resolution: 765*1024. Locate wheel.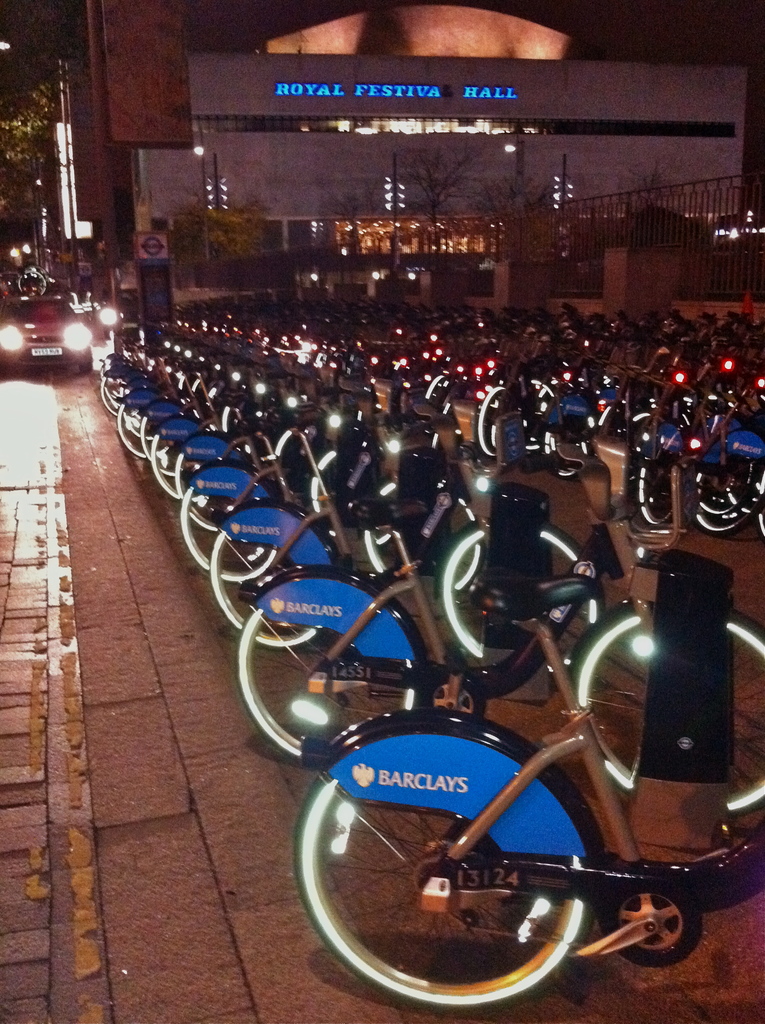
<region>636, 449, 675, 531</region>.
